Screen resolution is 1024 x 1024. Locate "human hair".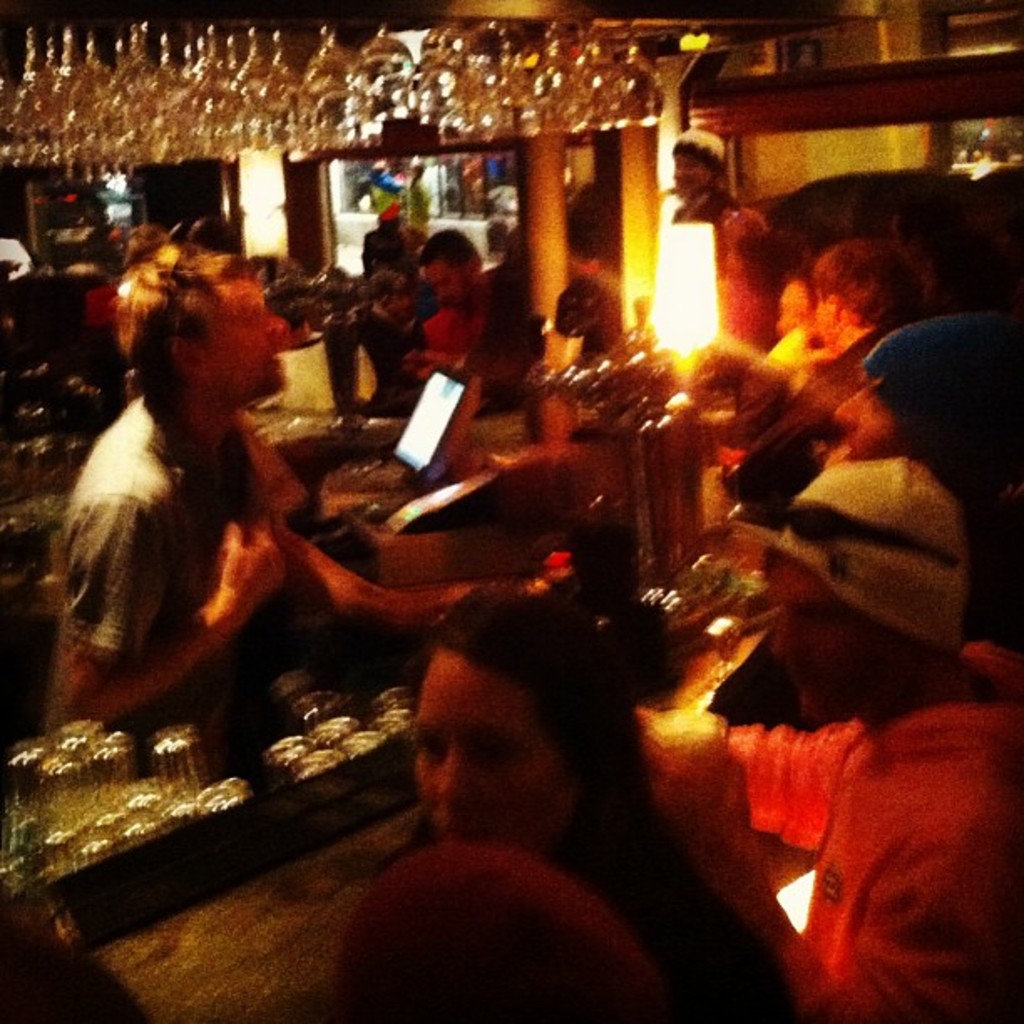
select_region(110, 233, 244, 400).
